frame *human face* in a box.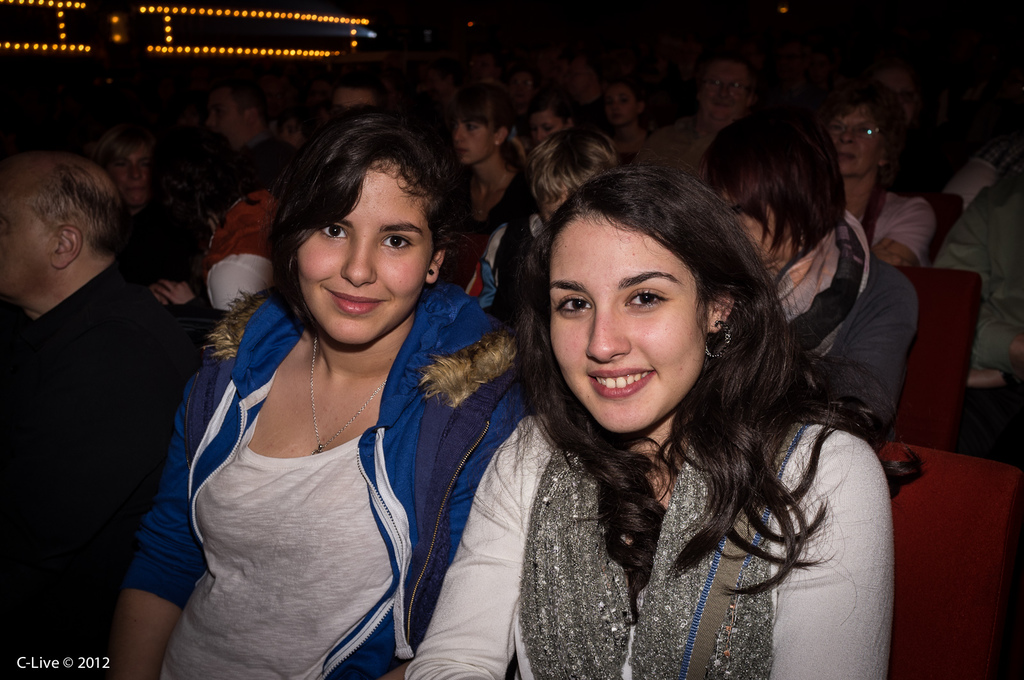
455/109/483/181.
